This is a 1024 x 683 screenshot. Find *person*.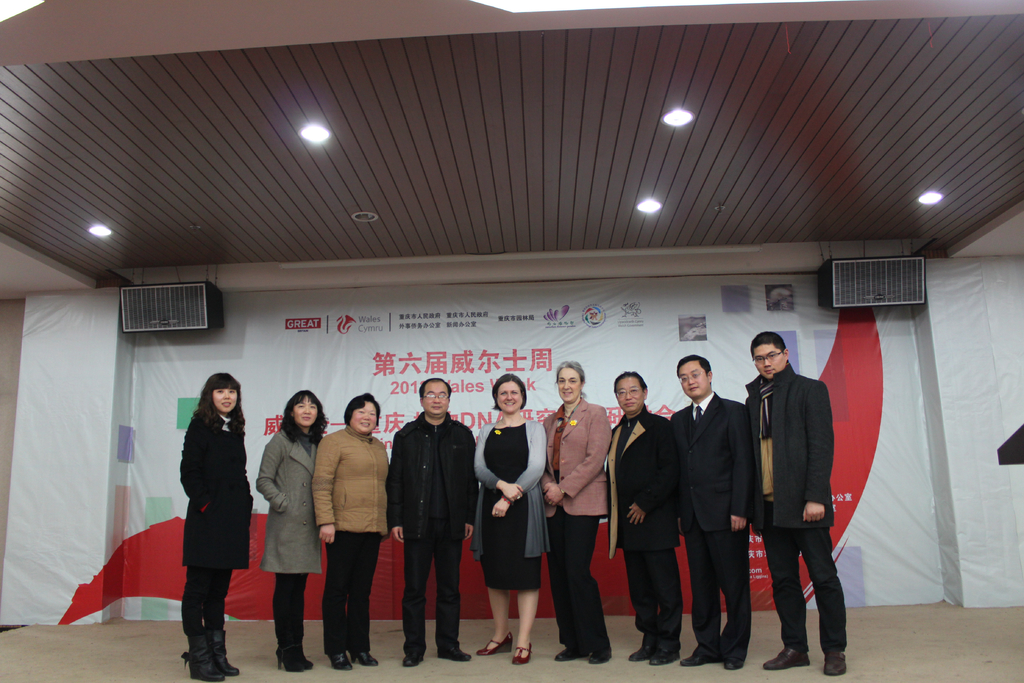
Bounding box: (left=667, top=353, right=758, bottom=667).
